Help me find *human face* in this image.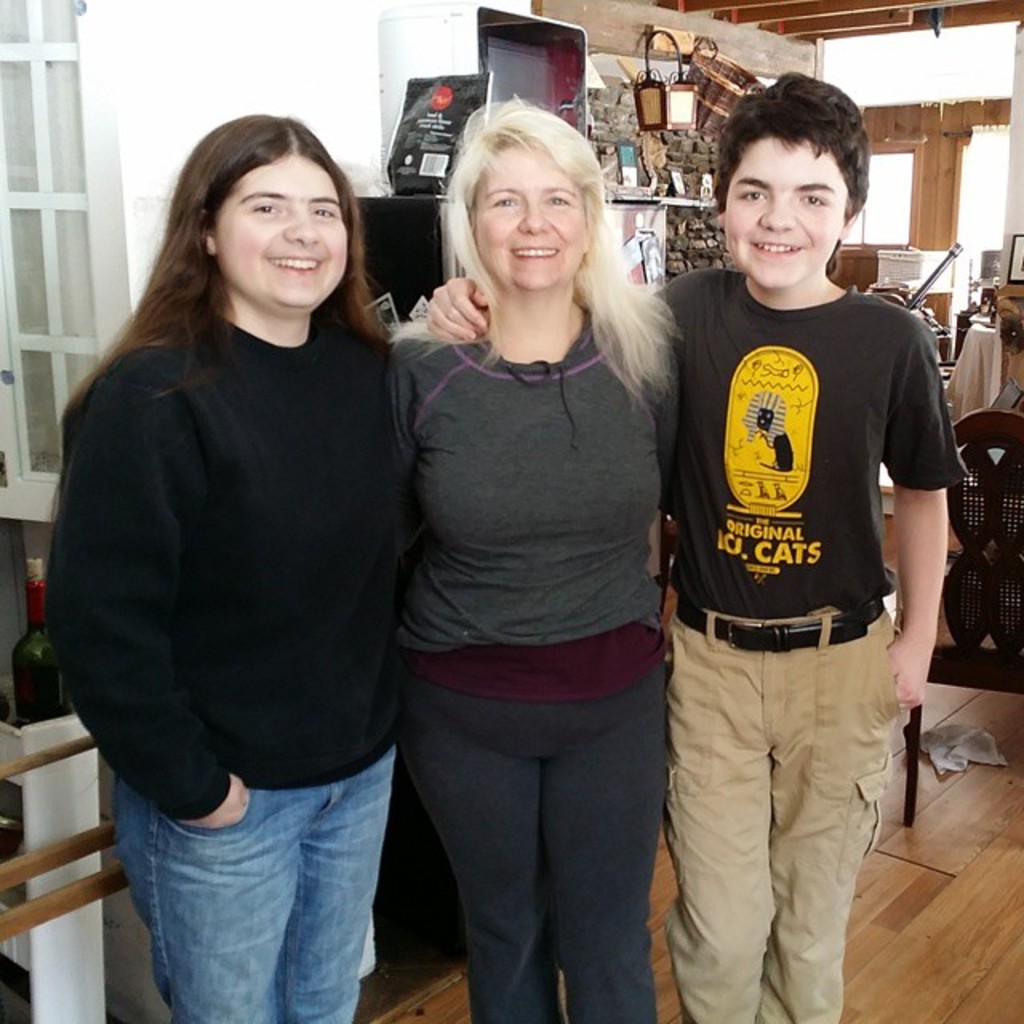
Found it: detection(213, 155, 350, 315).
